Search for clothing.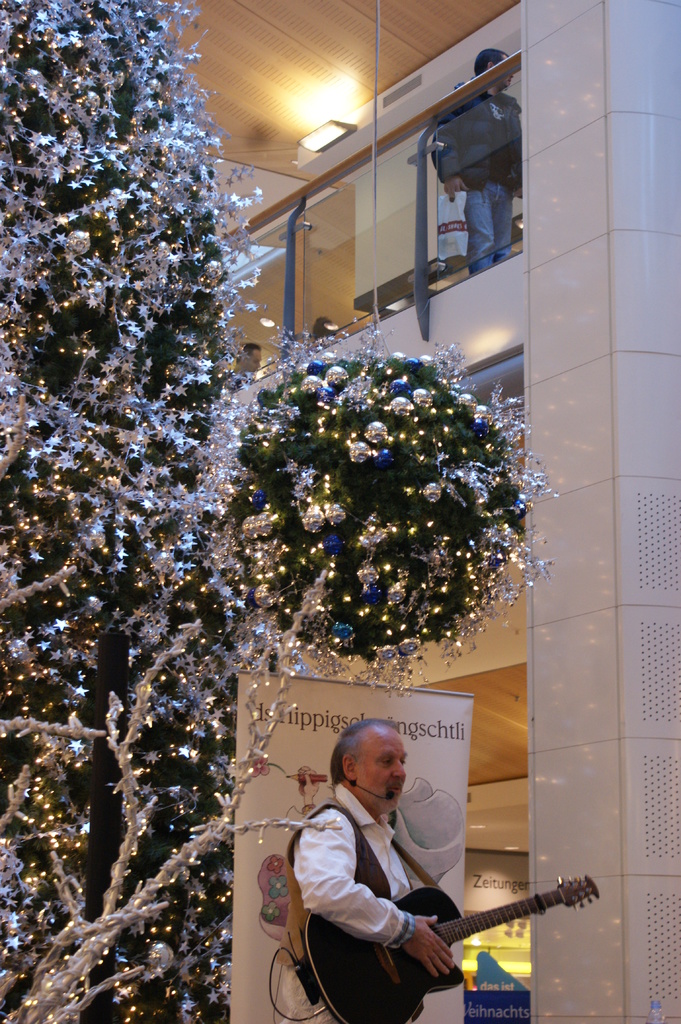
Found at 426/84/522/266.
